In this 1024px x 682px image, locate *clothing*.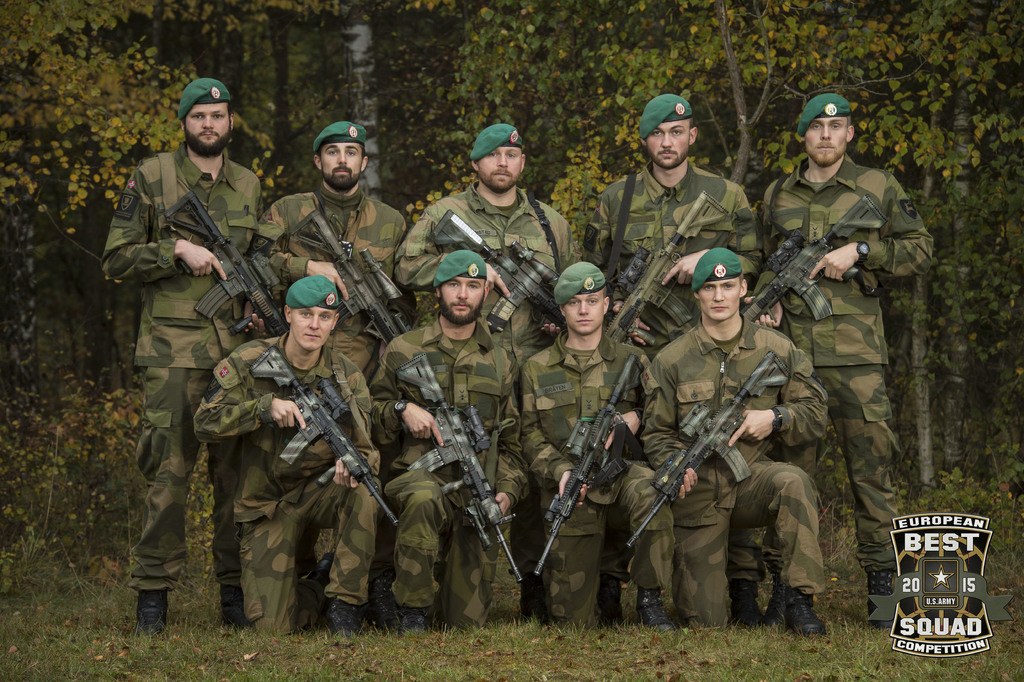
Bounding box: 755,153,927,575.
